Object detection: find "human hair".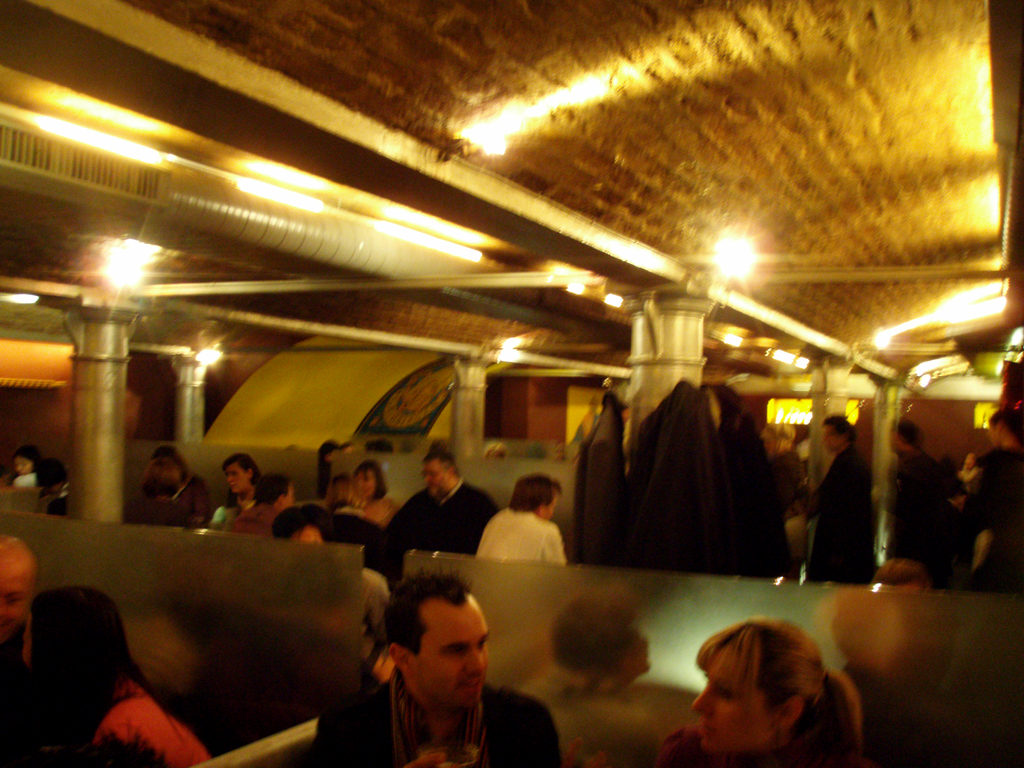
x1=273 y1=505 x2=335 y2=543.
